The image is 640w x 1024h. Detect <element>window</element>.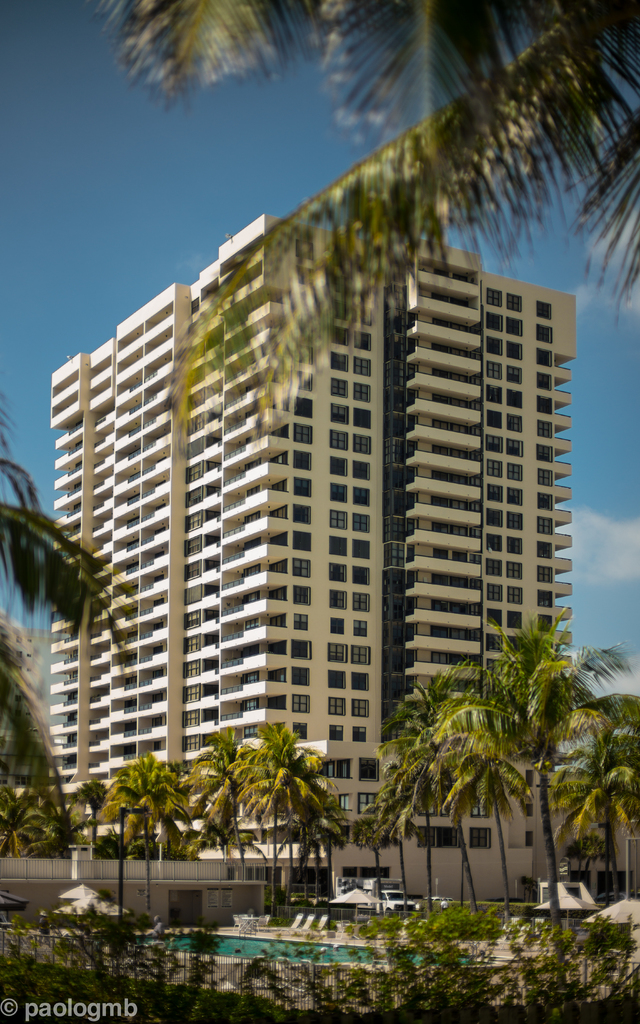
Detection: (left=509, top=487, right=523, bottom=504).
